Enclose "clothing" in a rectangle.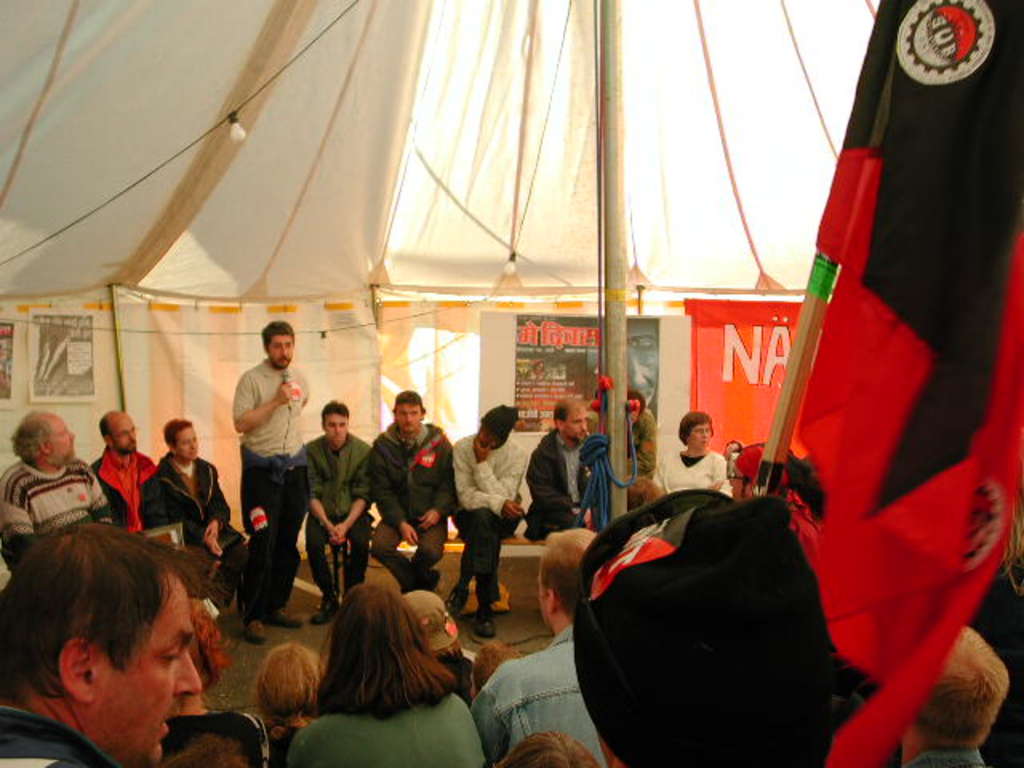
detection(285, 688, 488, 766).
